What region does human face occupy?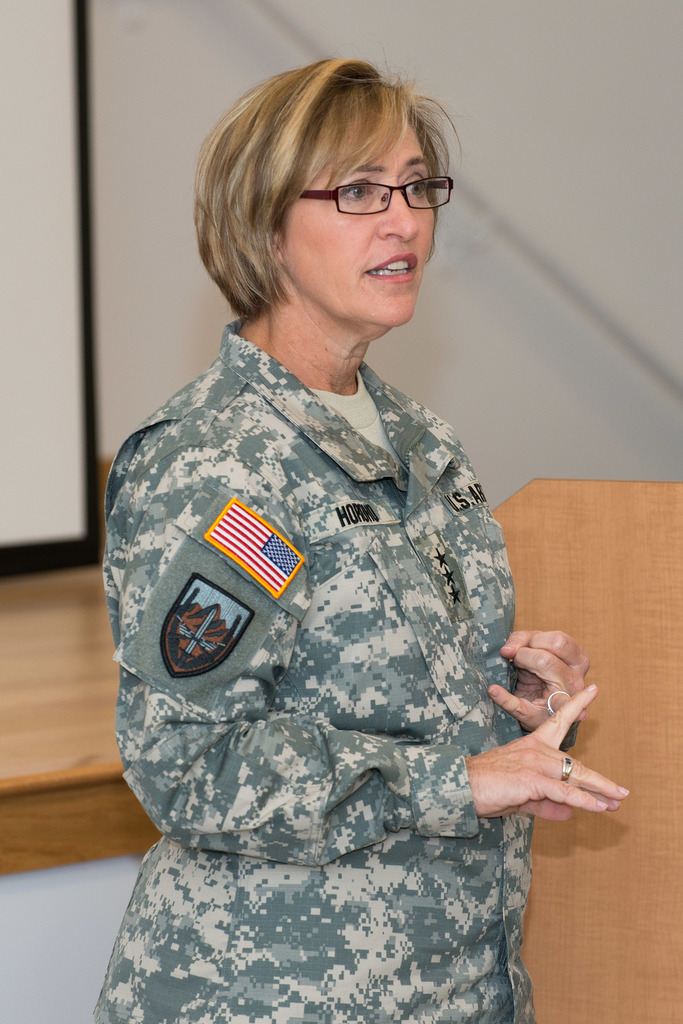
box=[277, 115, 445, 332].
